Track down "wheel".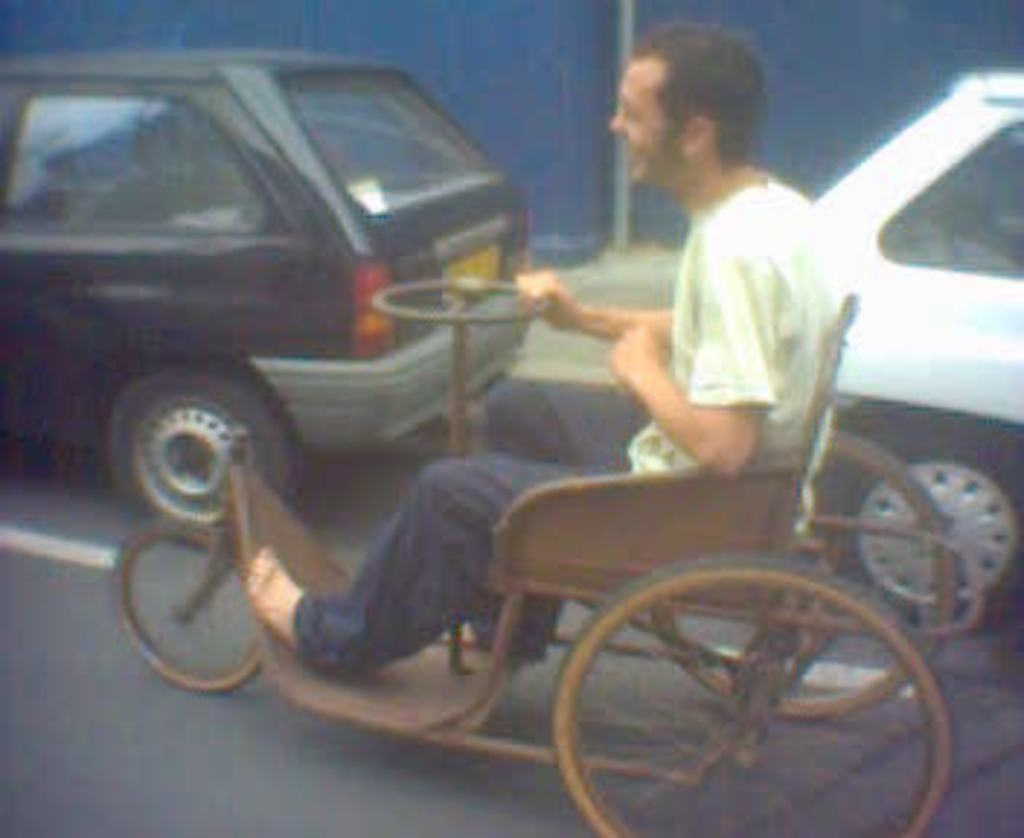
Tracked to box=[646, 434, 957, 716].
